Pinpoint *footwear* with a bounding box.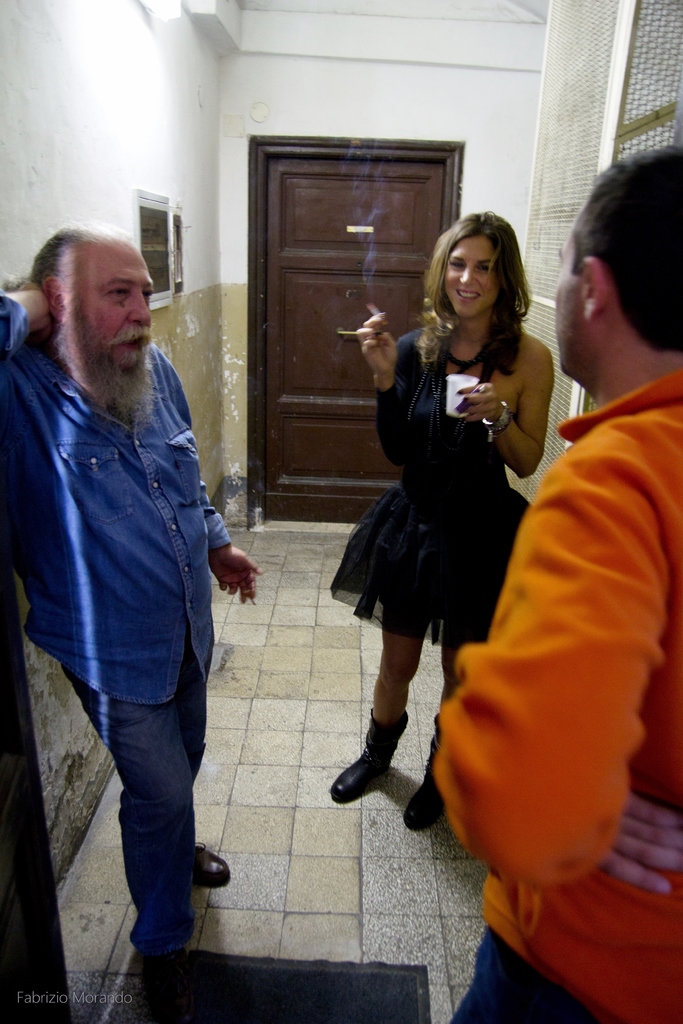
BBox(186, 840, 234, 893).
